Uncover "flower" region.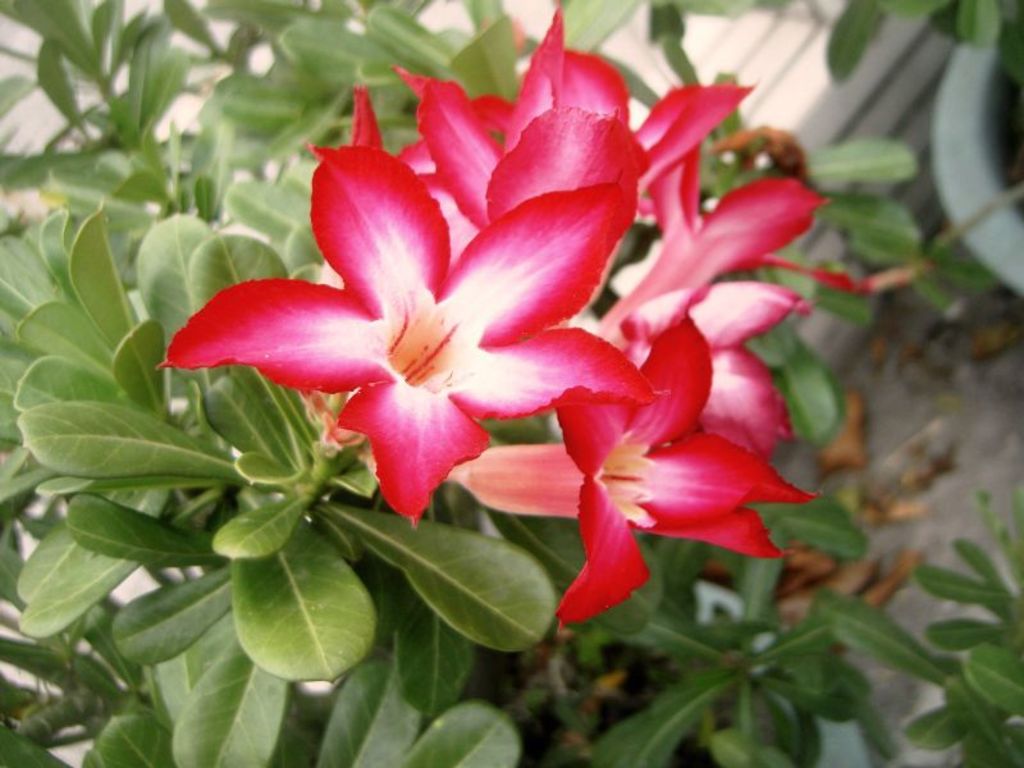
Uncovered: left=595, top=120, right=822, bottom=444.
